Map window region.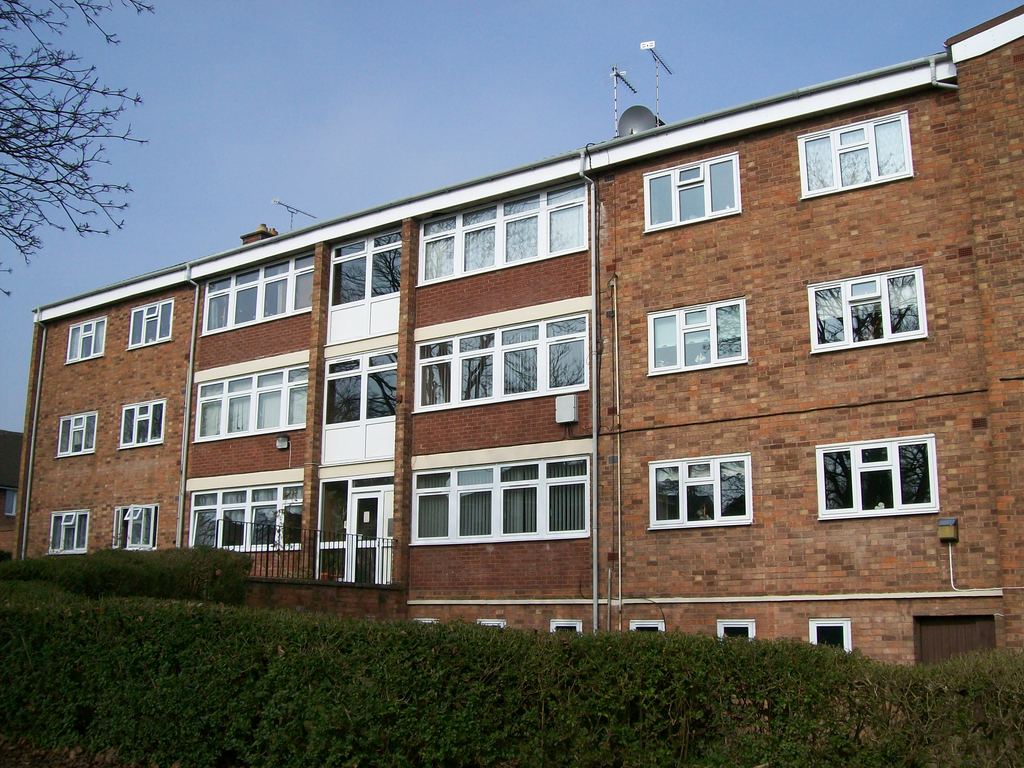
Mapped to {"x1": 412, "y1": 452, "x2": 596, "y2": 545}.
